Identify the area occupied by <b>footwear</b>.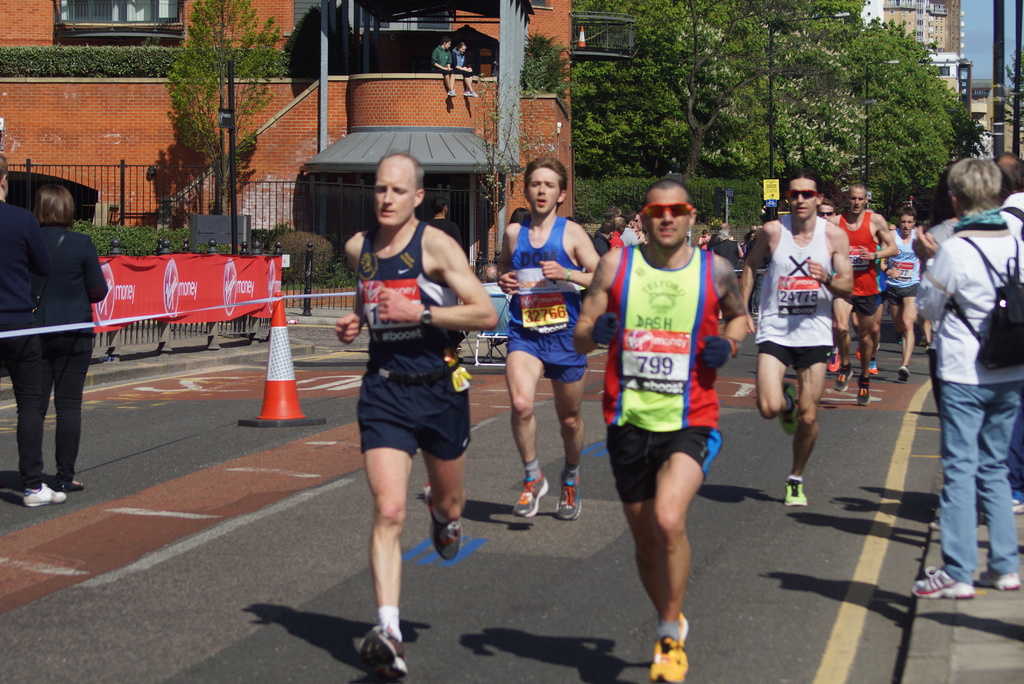
Area: (x1=868, y1=361, x2=880, y2=376).
